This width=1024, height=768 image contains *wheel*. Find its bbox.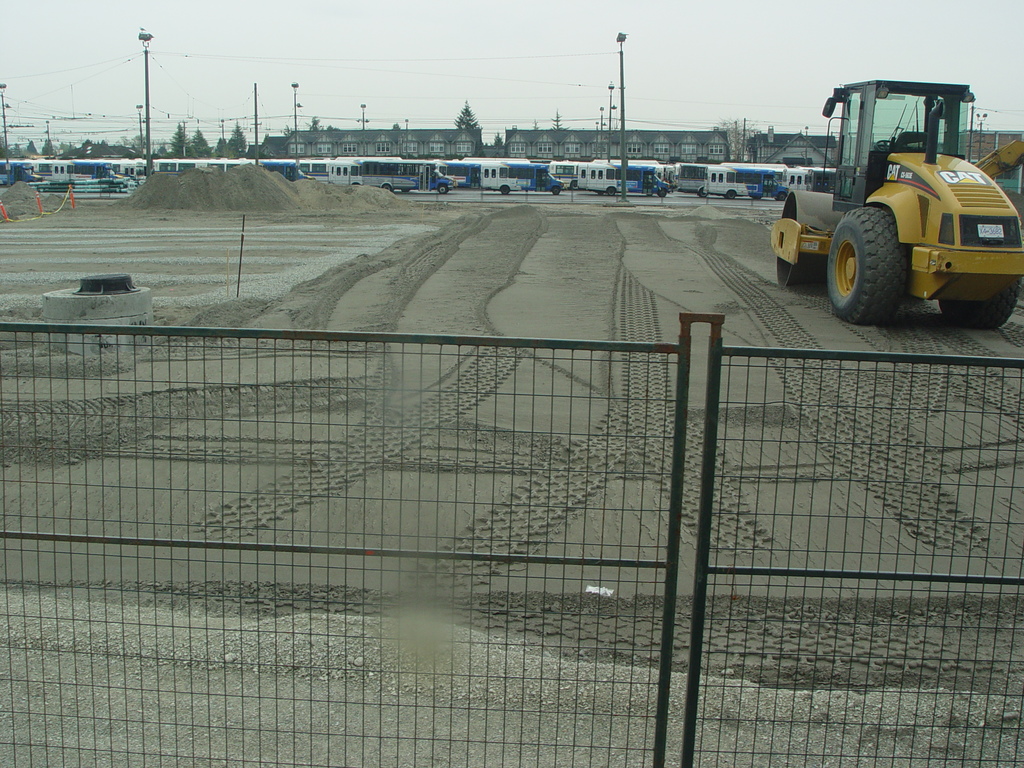
rect(698, 188, 708, 198).
